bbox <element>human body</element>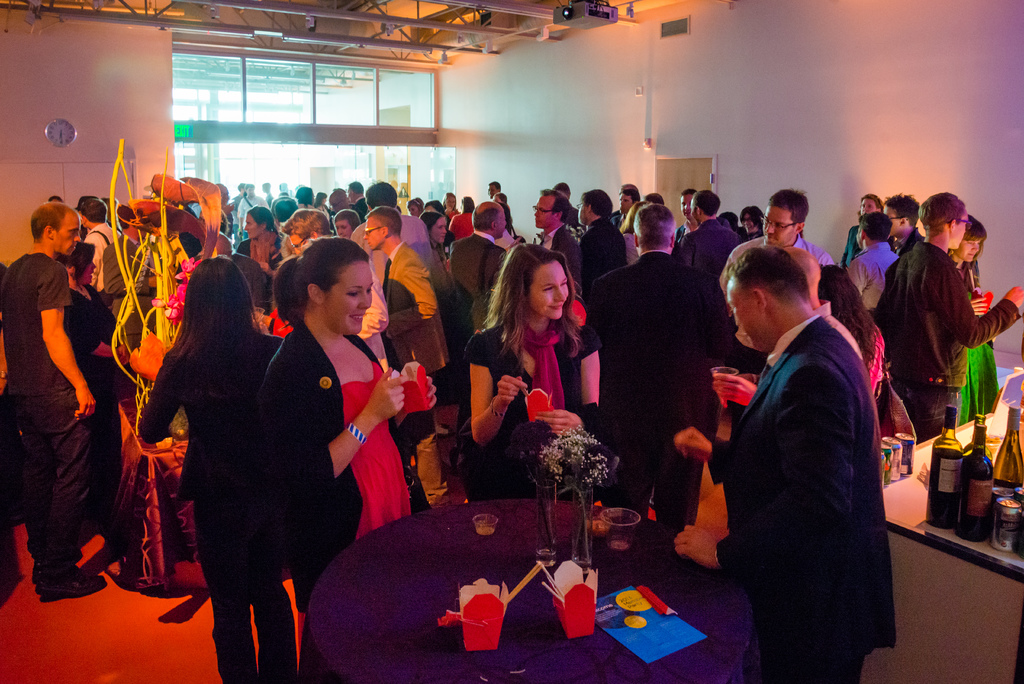
bbox=[0, 238, 106, 604]
